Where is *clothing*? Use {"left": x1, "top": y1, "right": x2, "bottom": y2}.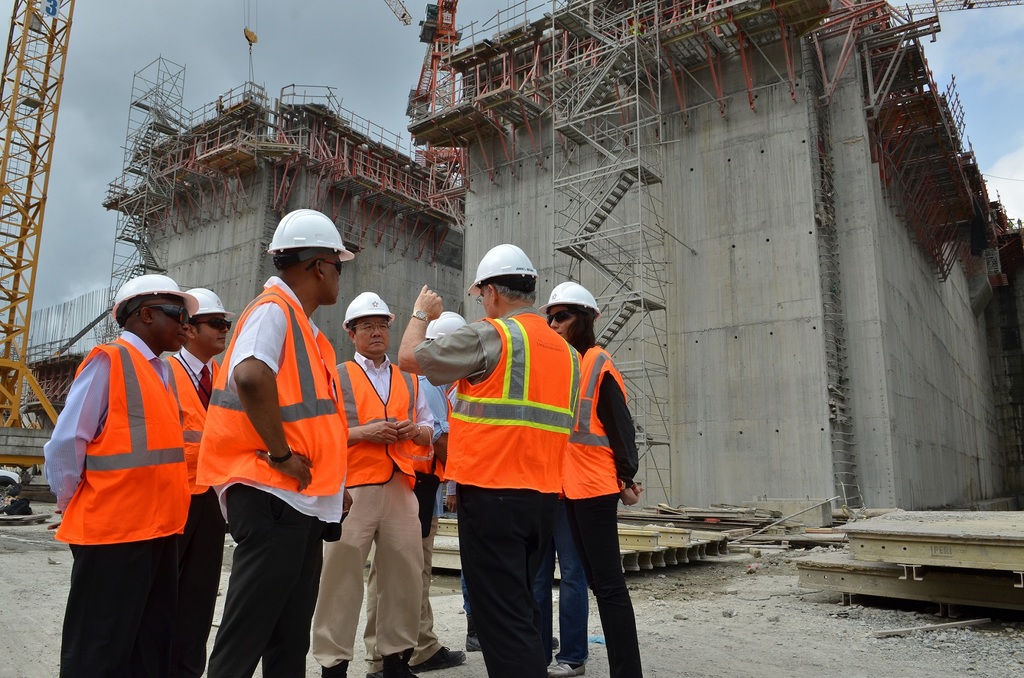
{"left": 550, "top": 354, "right": 643, "bottom": 677}.
